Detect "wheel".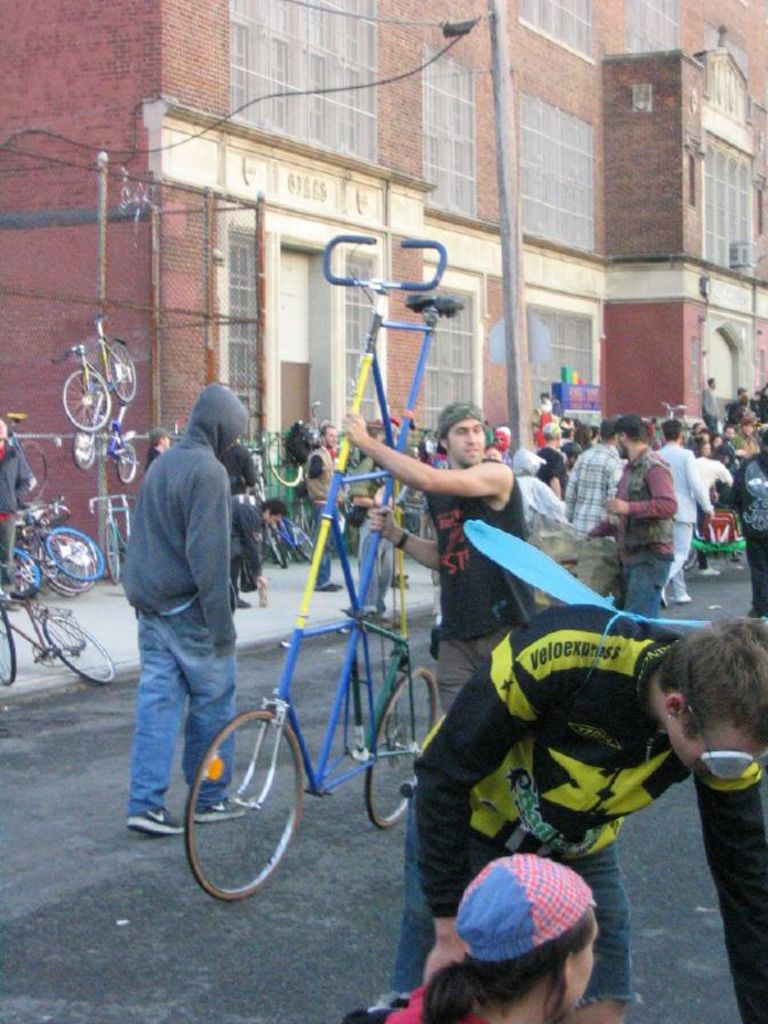
Detected at pyautogui.locateOnScreen(178, 694, 310, 897).
